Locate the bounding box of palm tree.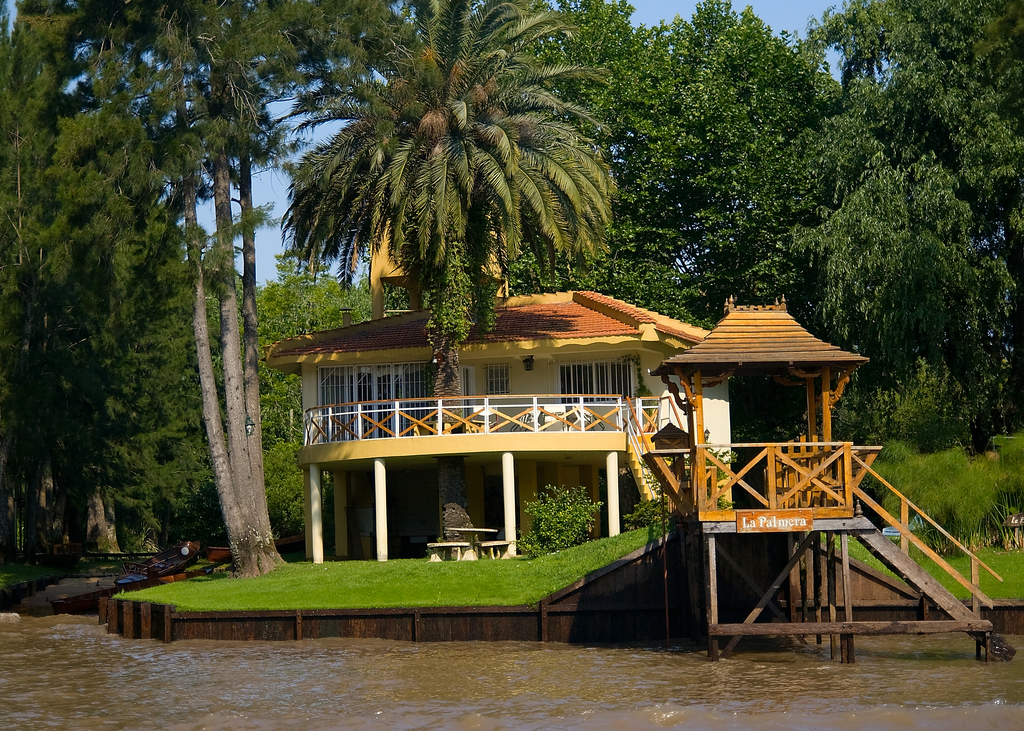
Bounding box: 136:10:261:550.
